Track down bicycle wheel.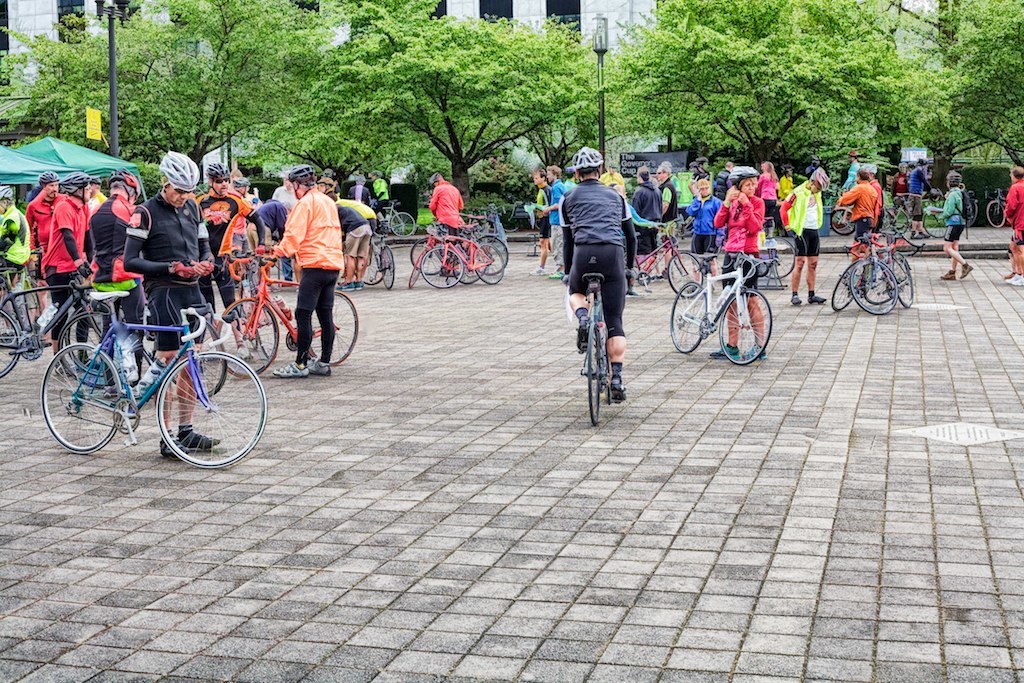
Tracked to rect(304, 282, 364, 366).
